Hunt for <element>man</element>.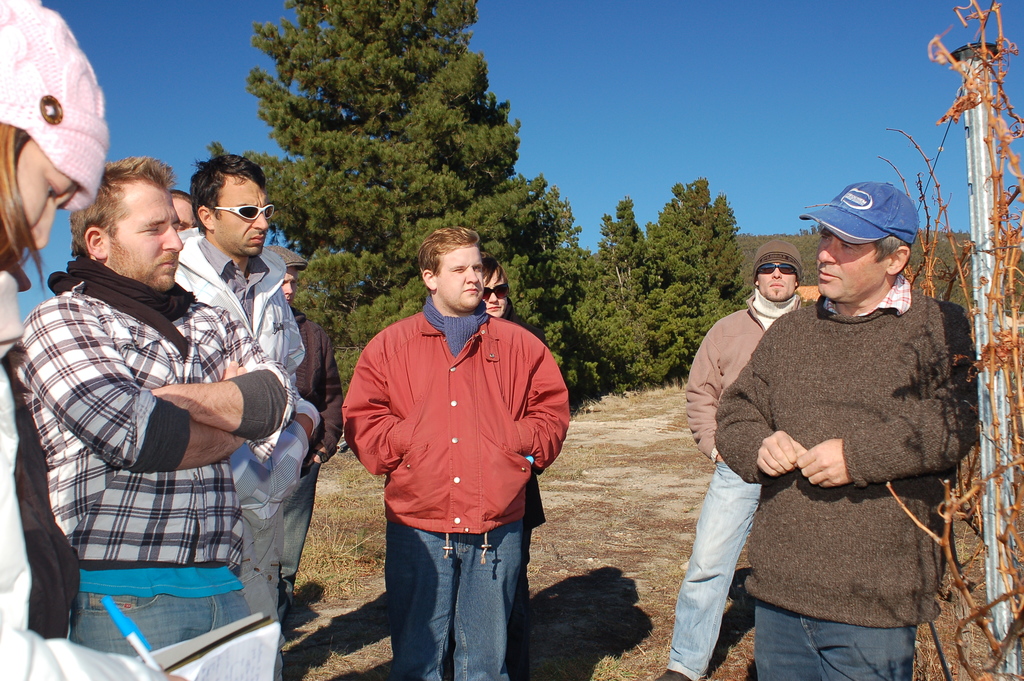
Hunted down at <box>264,246,348,644</box>.
